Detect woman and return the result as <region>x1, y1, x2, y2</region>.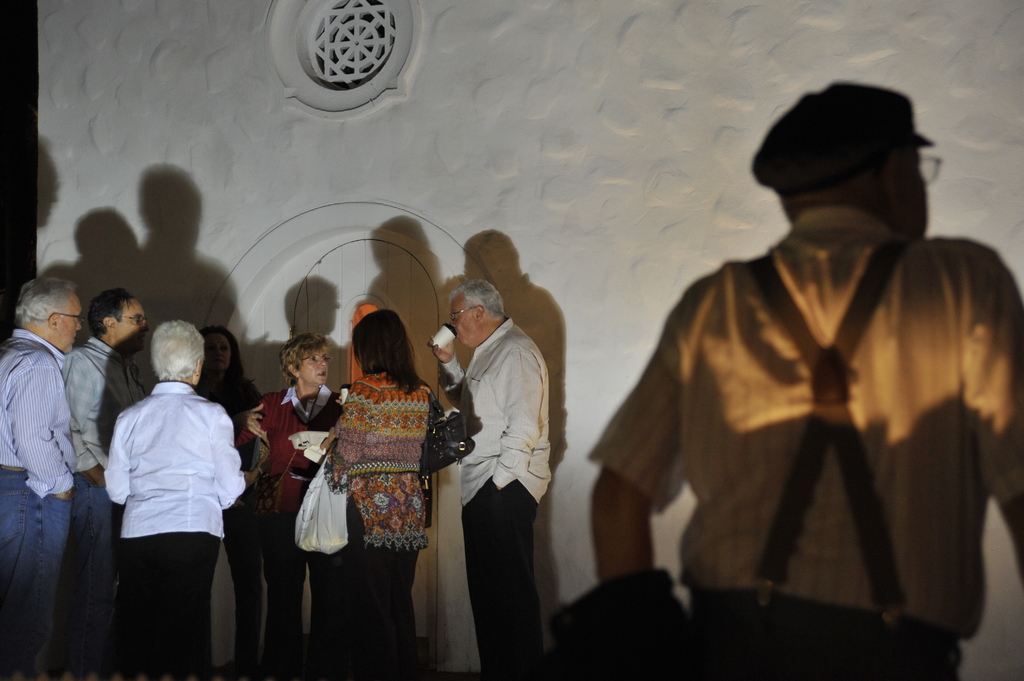
<region>247, 334, 348, 680</region>.
